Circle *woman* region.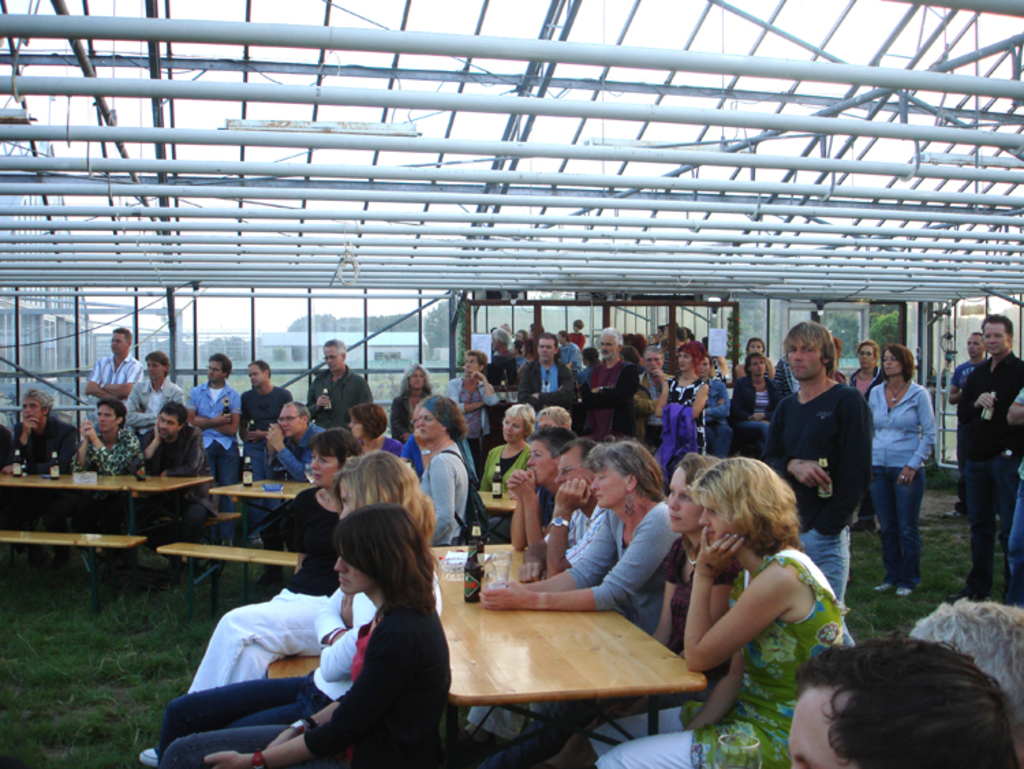
Region: 478,406,541,549.
